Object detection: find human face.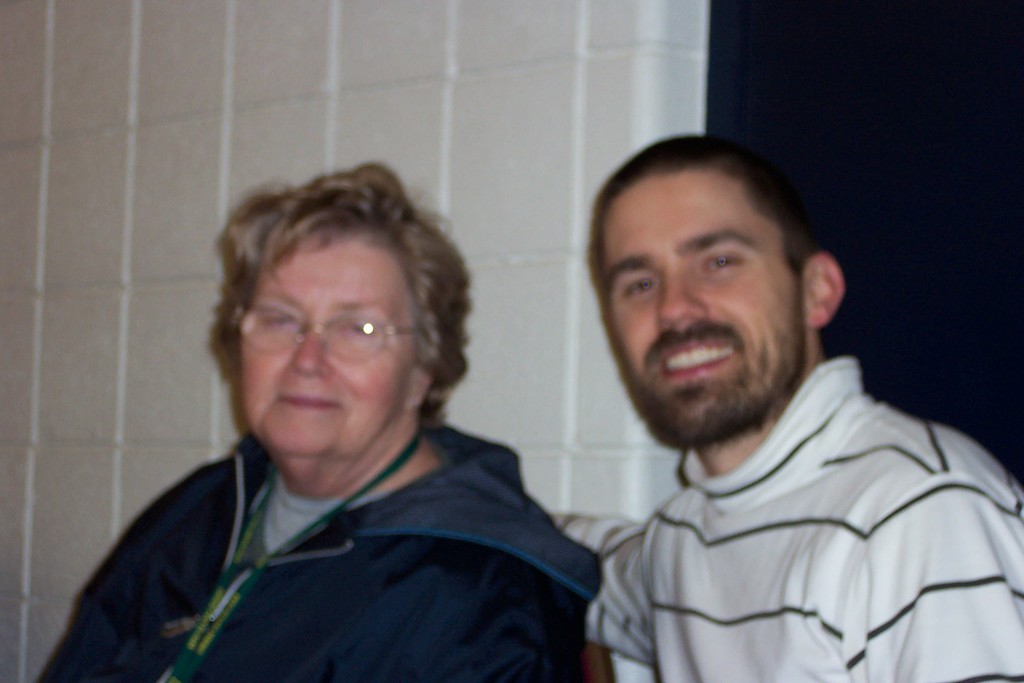
604/173/811/445.
